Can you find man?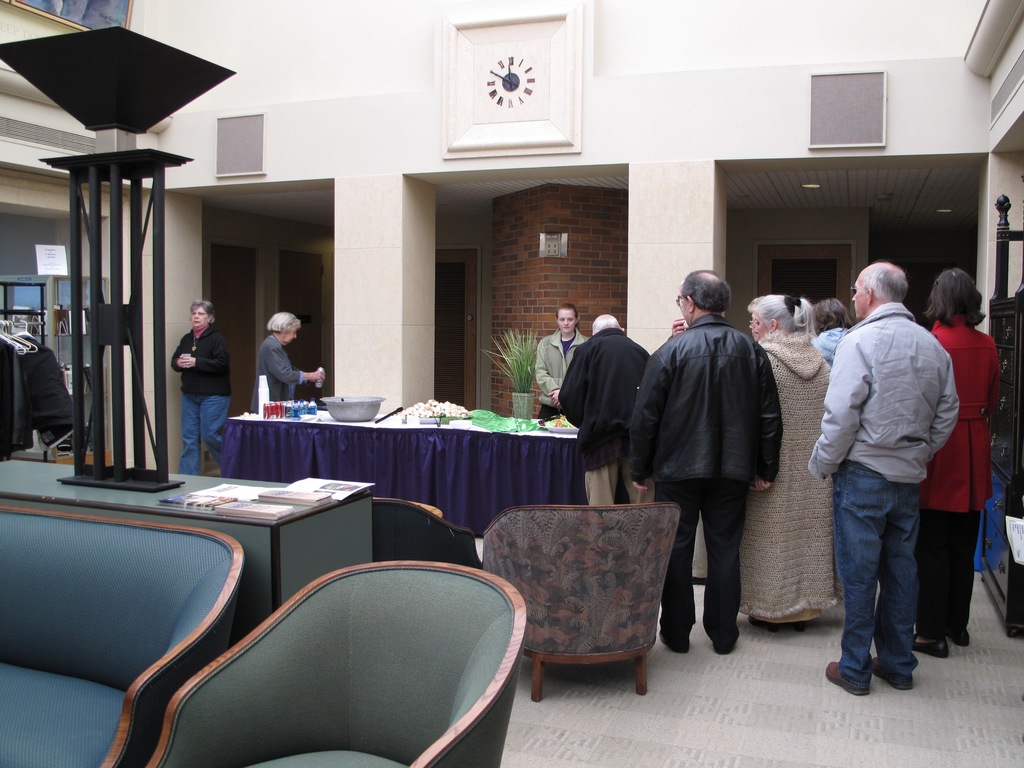
Yes, bounding box: box(558, 309, 657, 502).
